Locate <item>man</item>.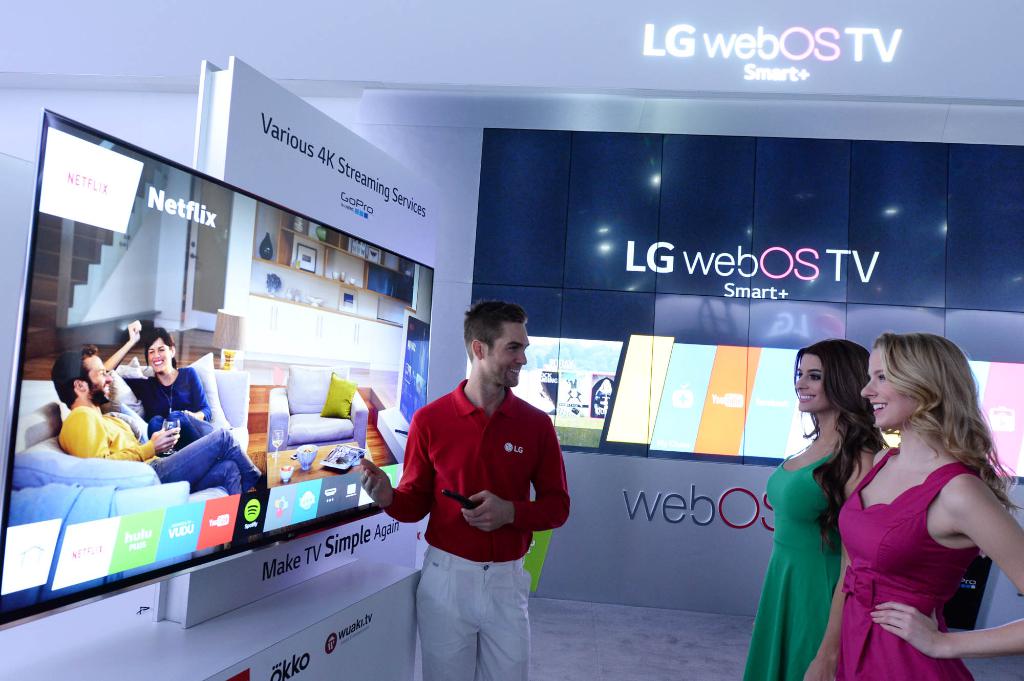
Bounding box: box(56, 343, 271, 501).
